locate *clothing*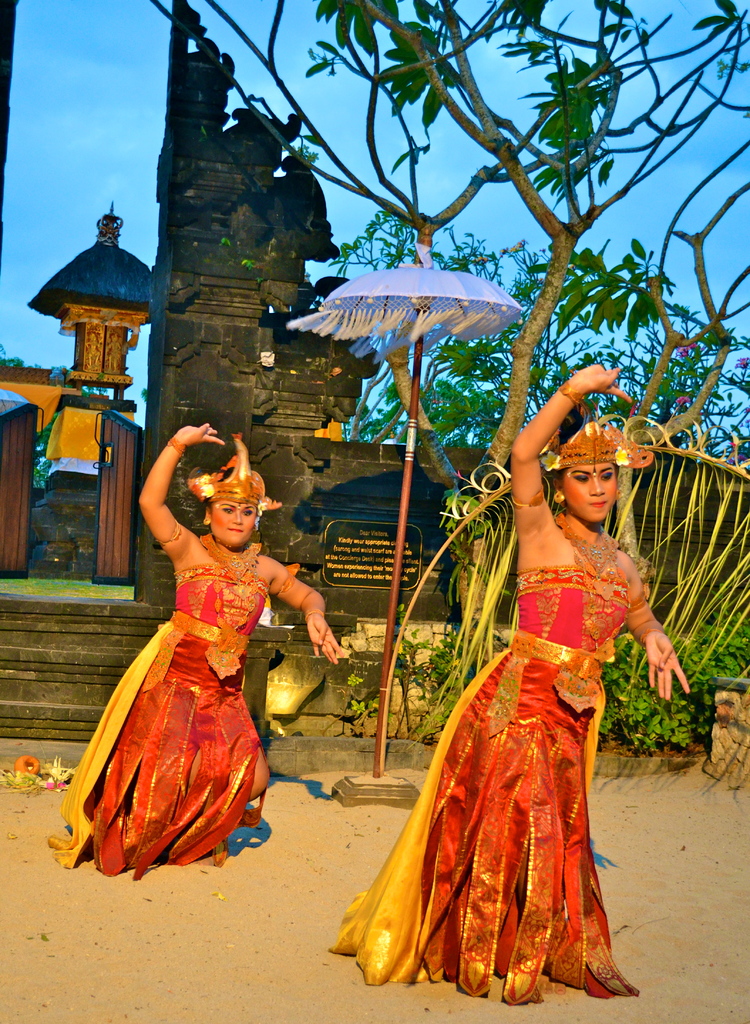
(324, 508, 648, 1000)
